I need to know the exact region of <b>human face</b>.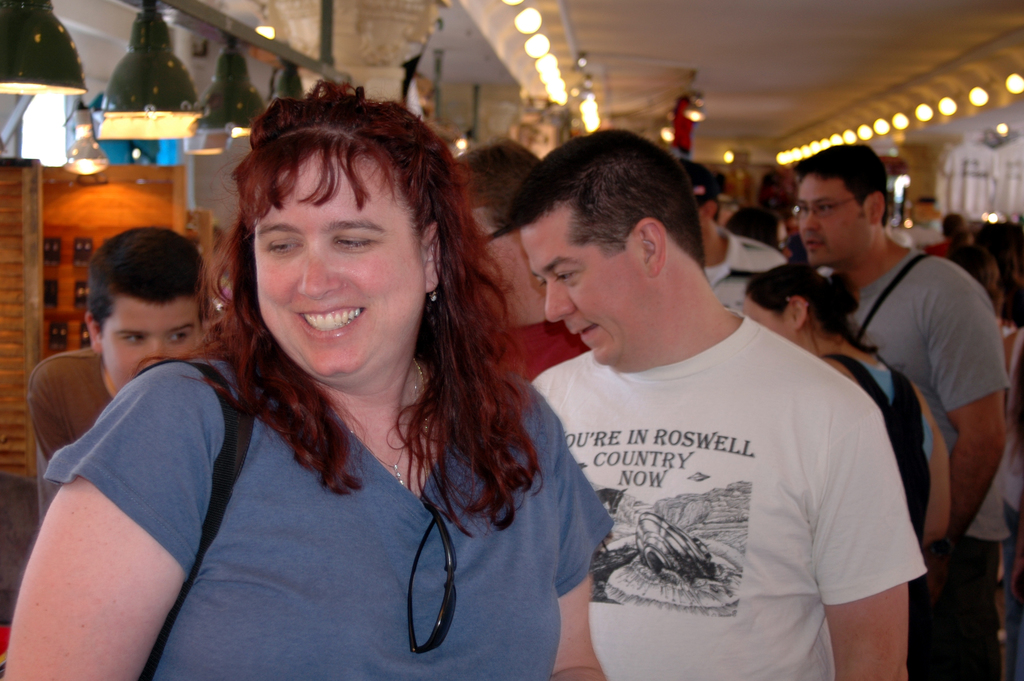
Region: {"x1": 522, "y1": 204, "x2": 645, "y2": 361}.
